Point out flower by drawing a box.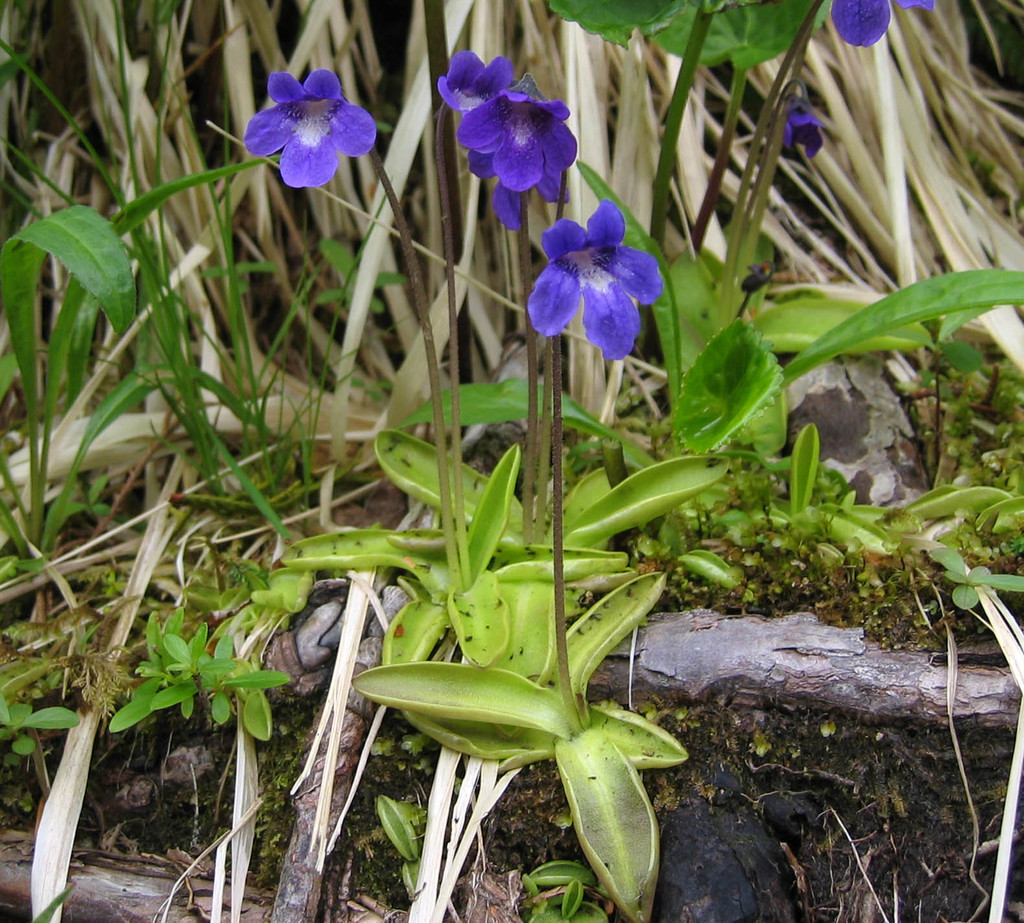
[435,45,514,113].
